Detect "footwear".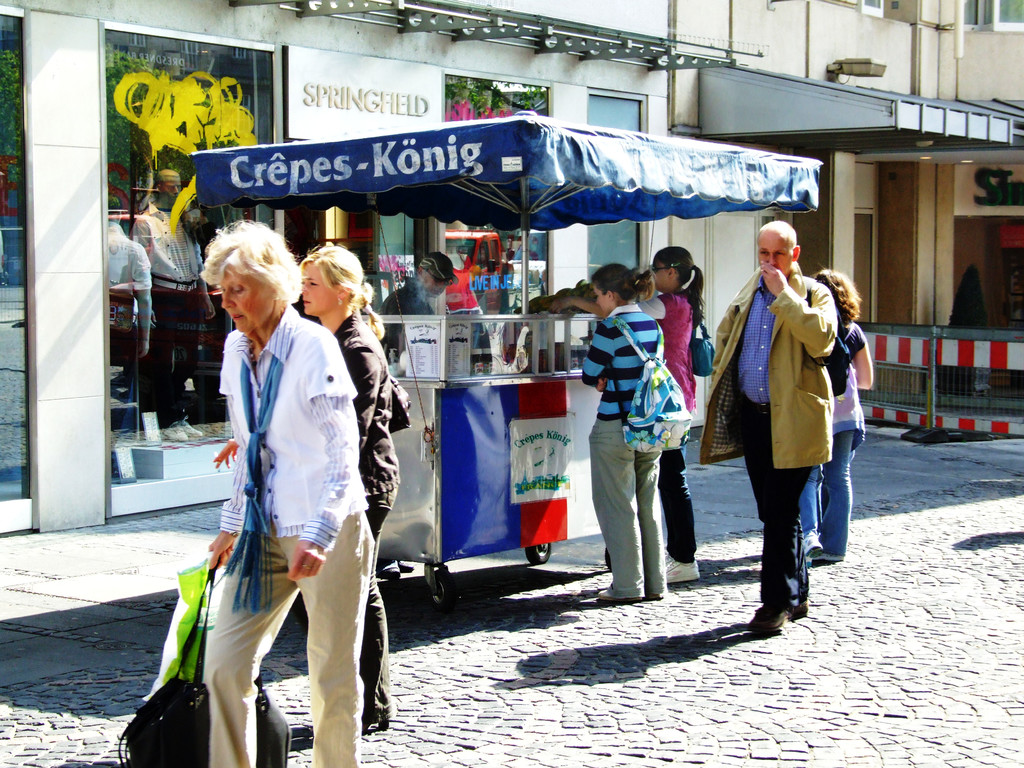
Detected at bbox(186, 415, 198, 438).
